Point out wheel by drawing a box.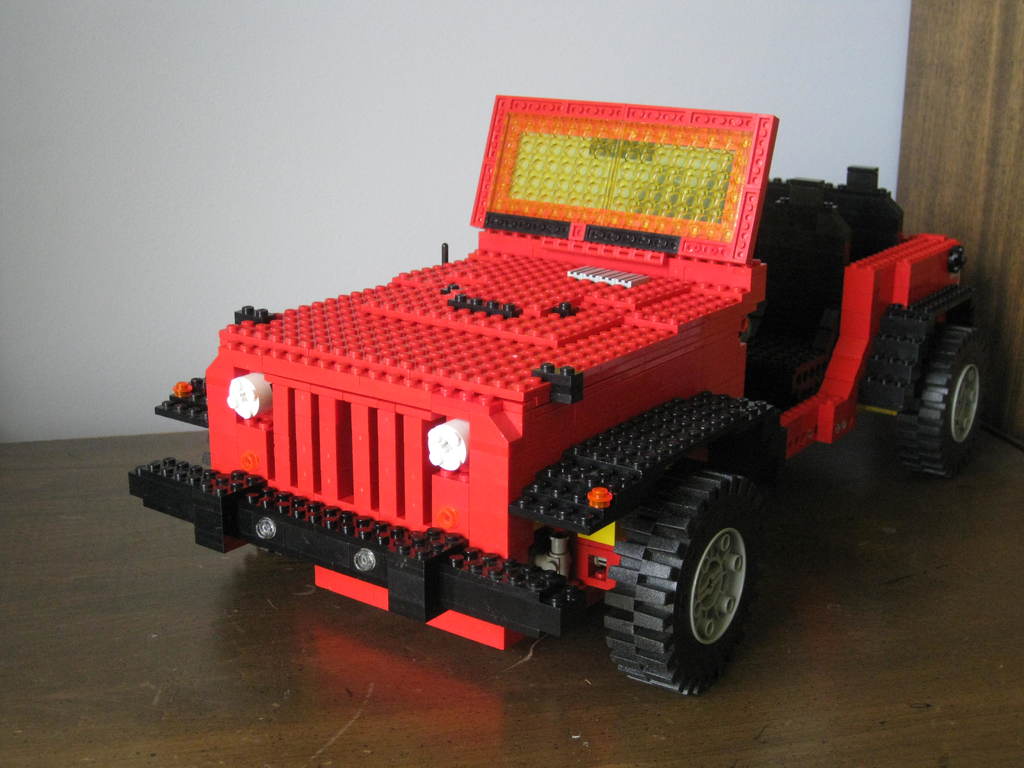
rect(895, 320, 988, 474).
